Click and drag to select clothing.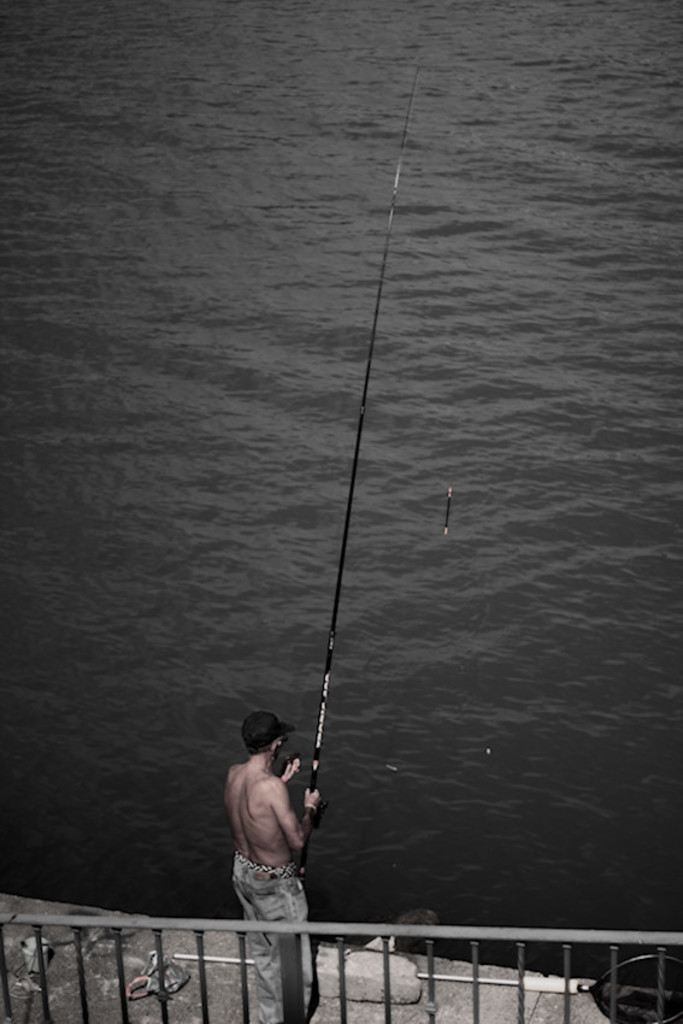
Selection: <box>232,857,313,1023</box>.
